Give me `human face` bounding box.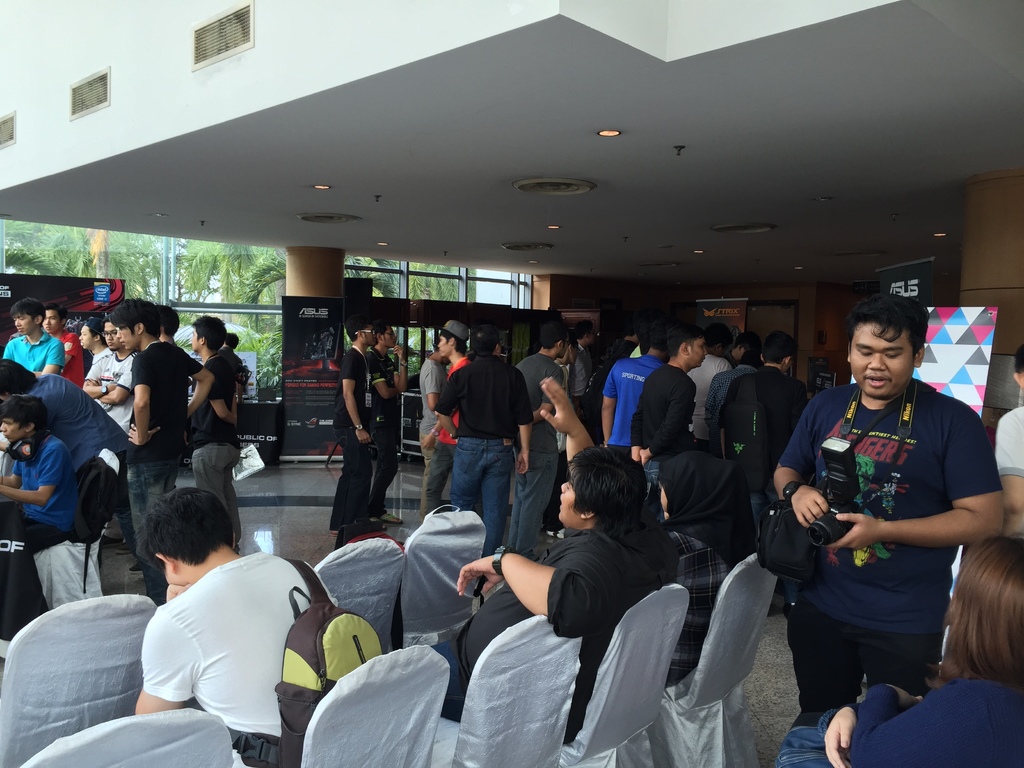
<bbox>118, 331, 138, 346</bbox>.
